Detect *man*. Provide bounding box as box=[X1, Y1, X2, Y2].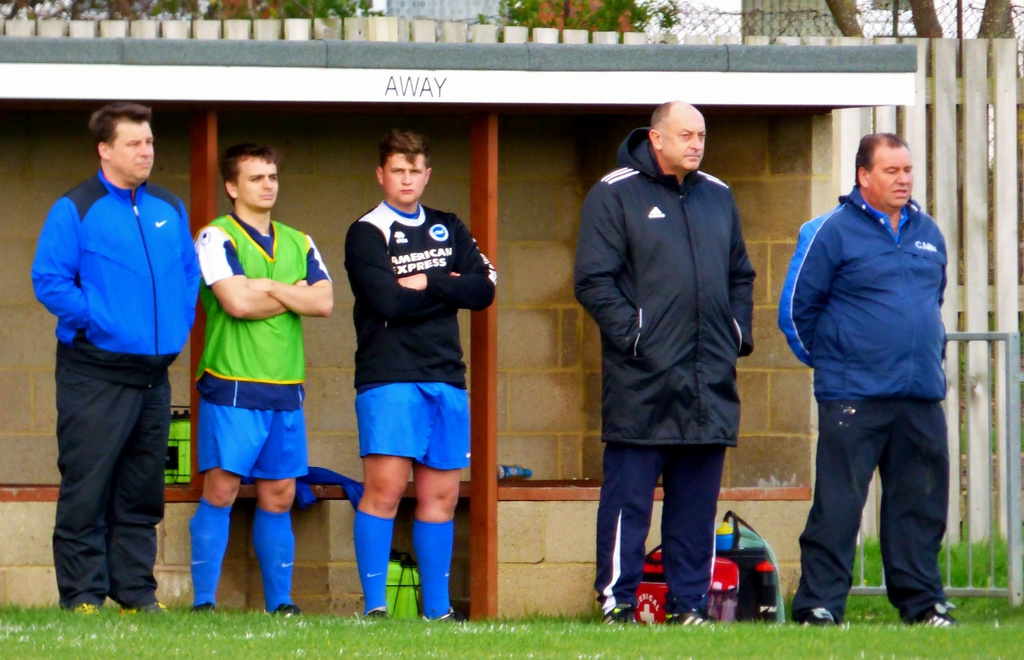
box=[777, 125, 956, 623].
